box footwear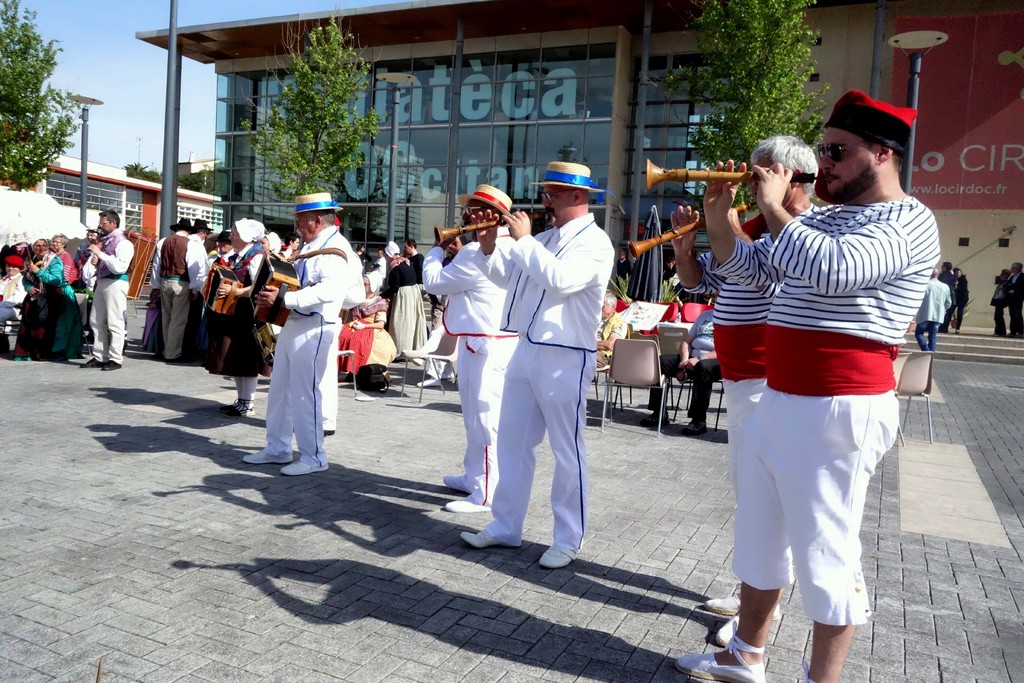
<bbox>227, 396, 255, 422</bbox>
